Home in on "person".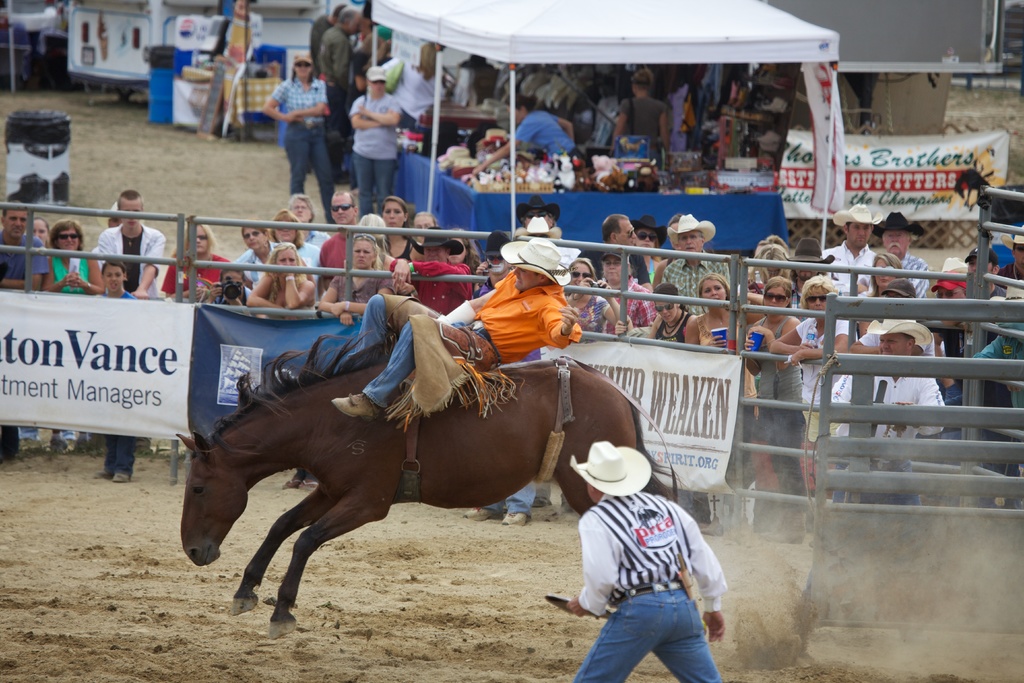
Homed in at select_region(264, 46, 332, 226).
